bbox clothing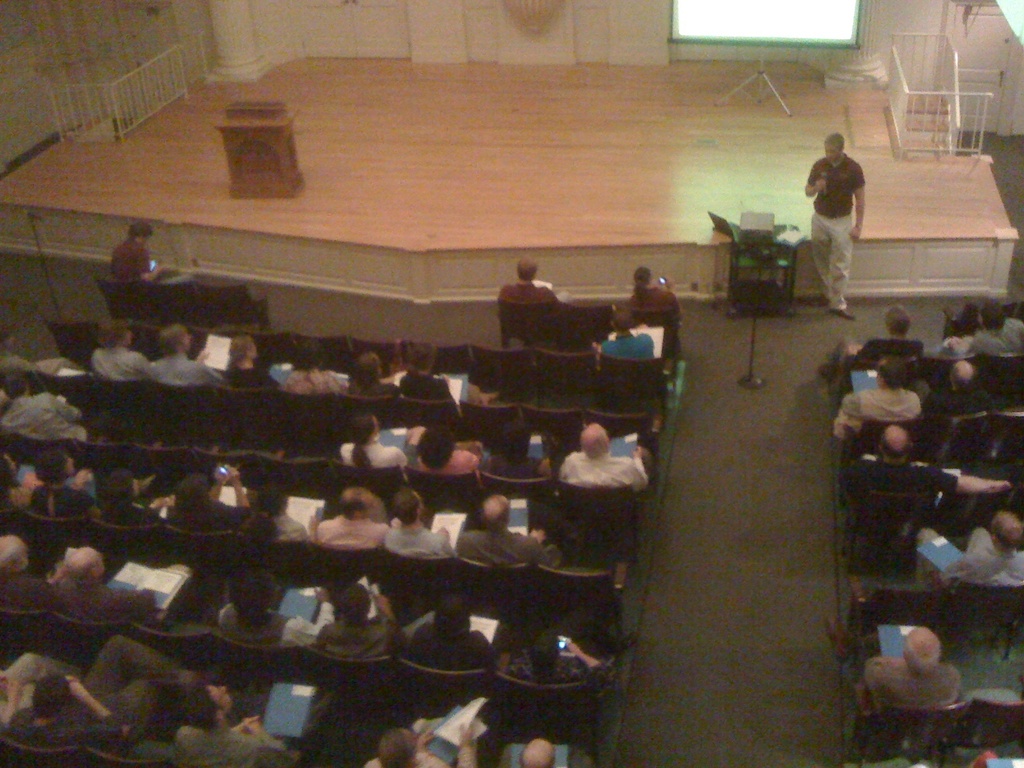
[x1=906, y1=527, x2=1023, y2=600]
